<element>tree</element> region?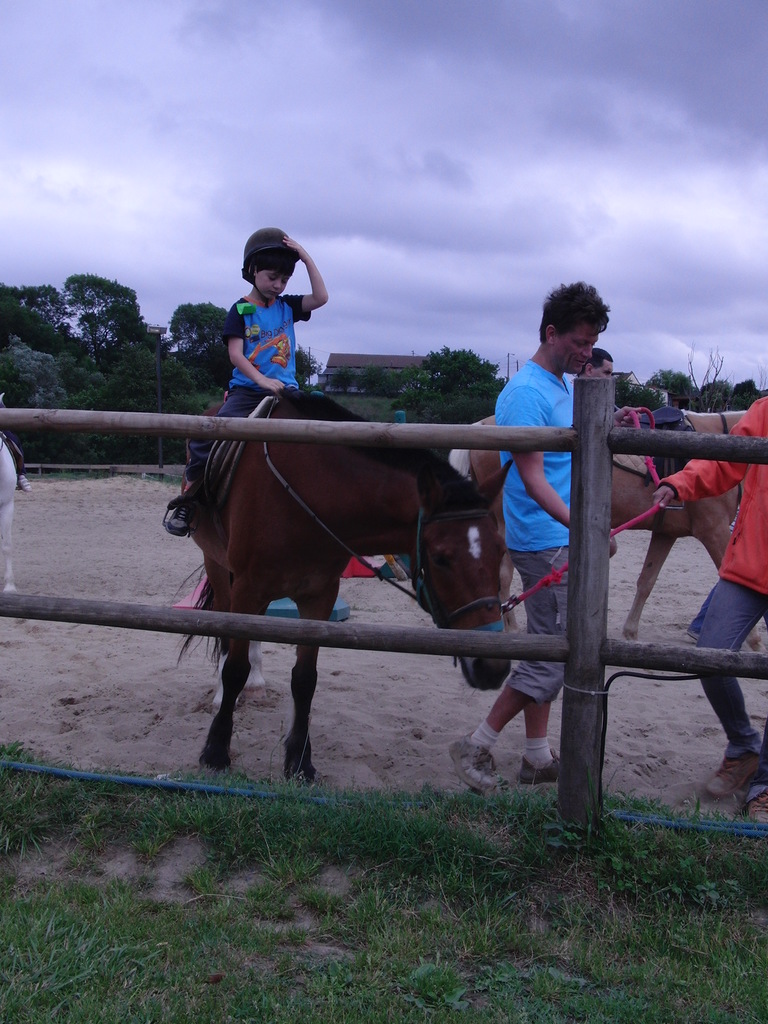
685:381:734:419
